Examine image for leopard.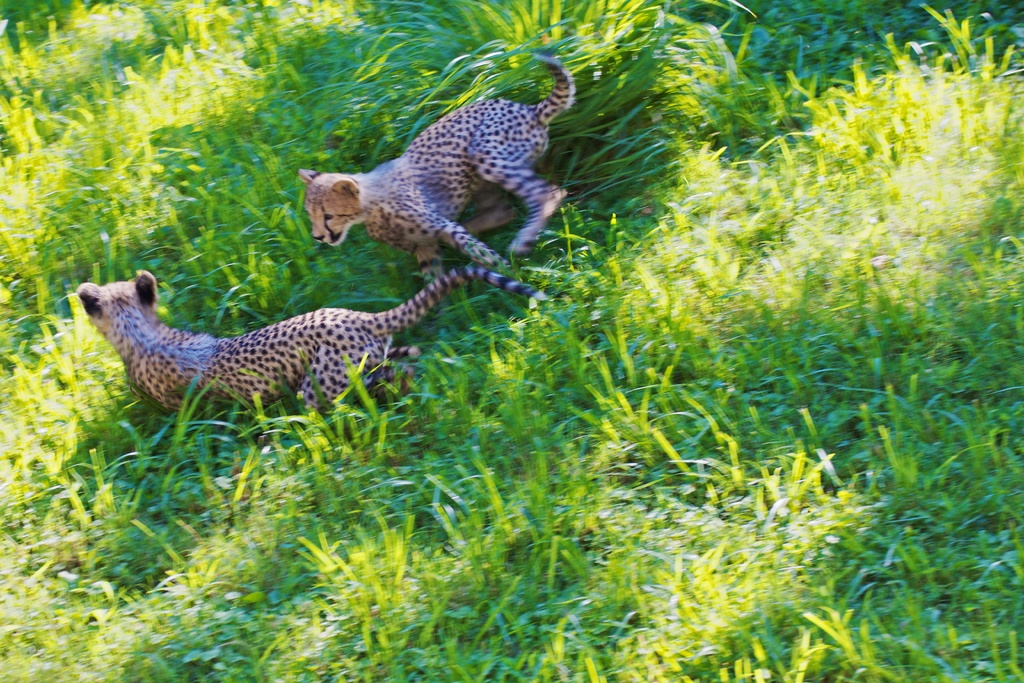
Examination result: (79, 268, 545, 410).
